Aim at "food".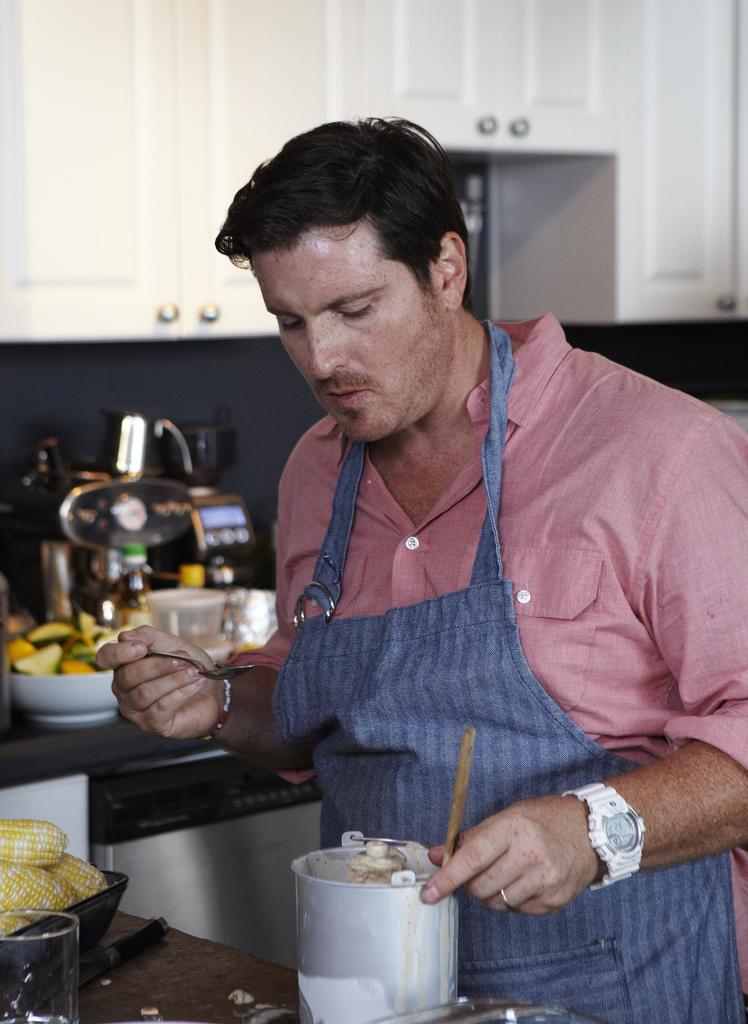
Aimed at x1=0 y1=817 x2=66 y2=870.
